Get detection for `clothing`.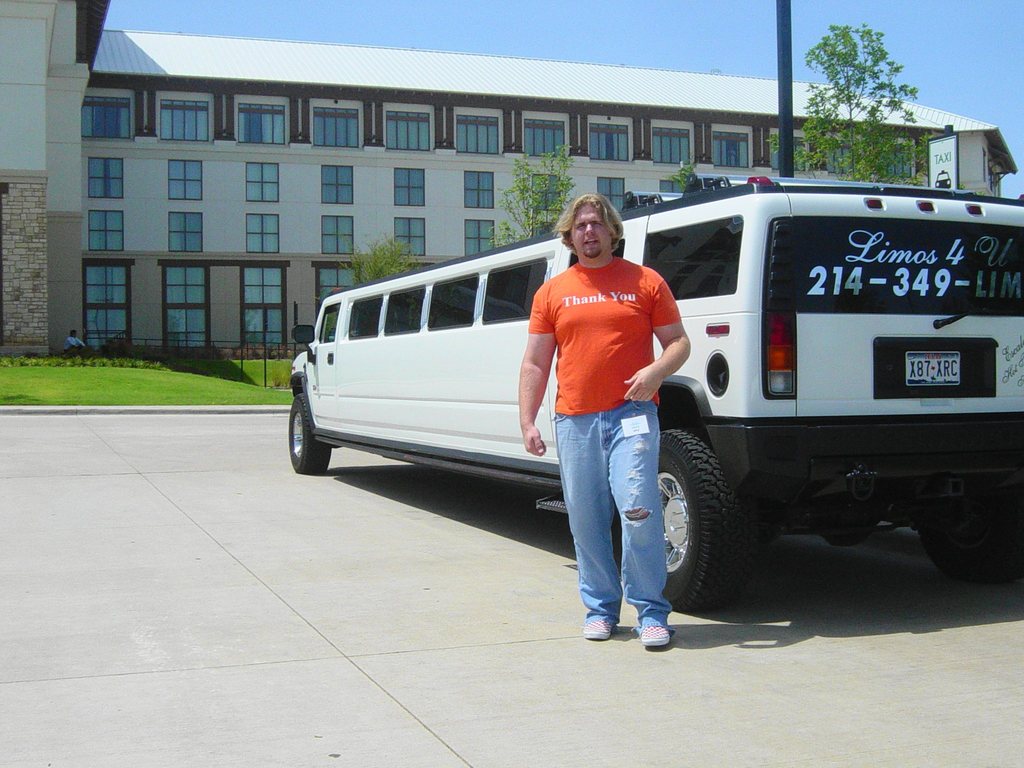
Detection: select_region(526, 226, 678, 545).
